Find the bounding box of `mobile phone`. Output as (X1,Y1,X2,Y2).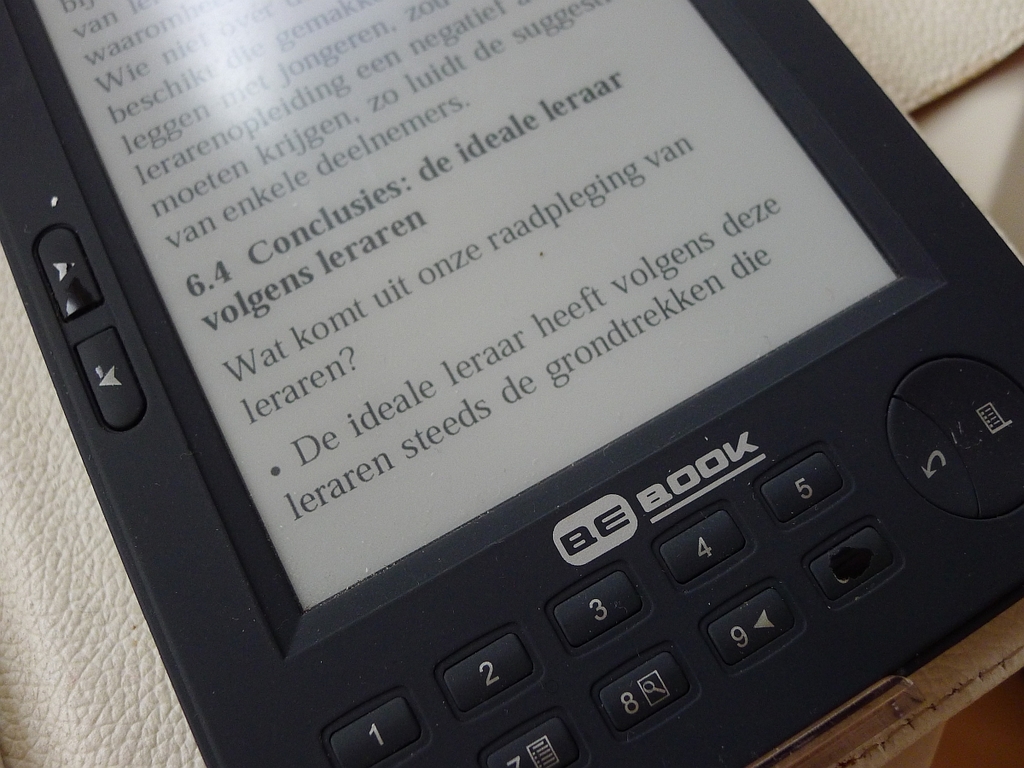
(0,41,1019,767).
